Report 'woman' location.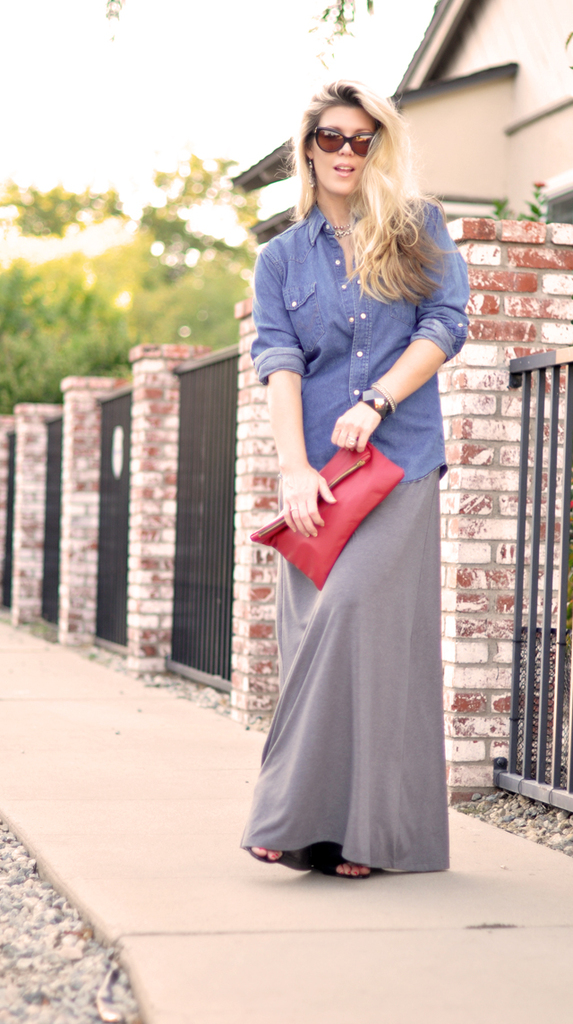
Report: box(239, 81, 449, 896).
